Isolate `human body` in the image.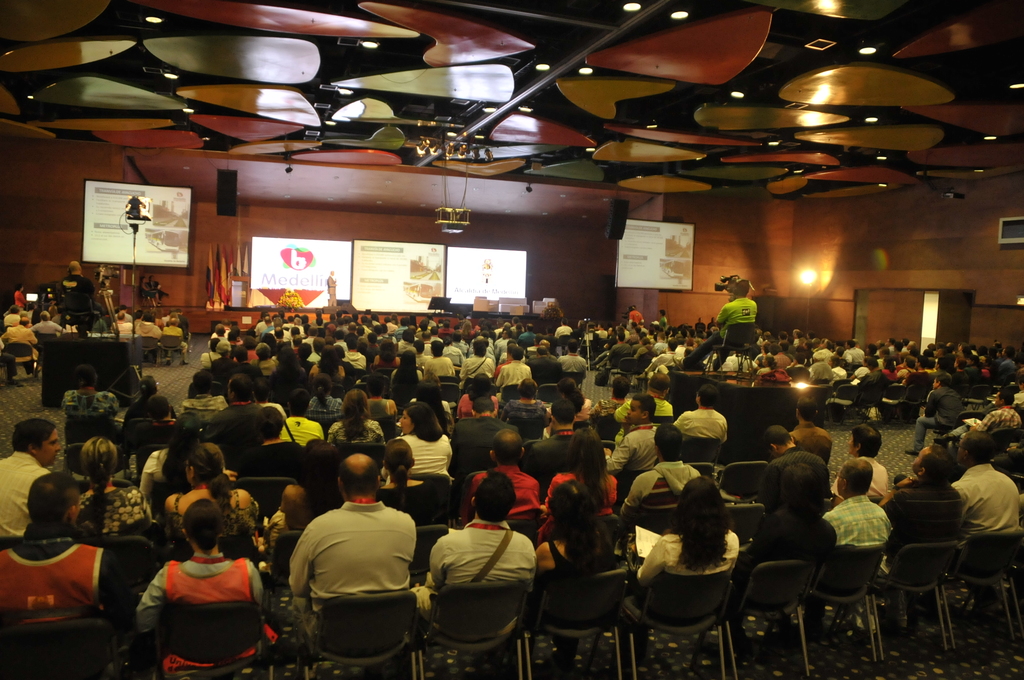
Isolated region: 628:309:646:326.
